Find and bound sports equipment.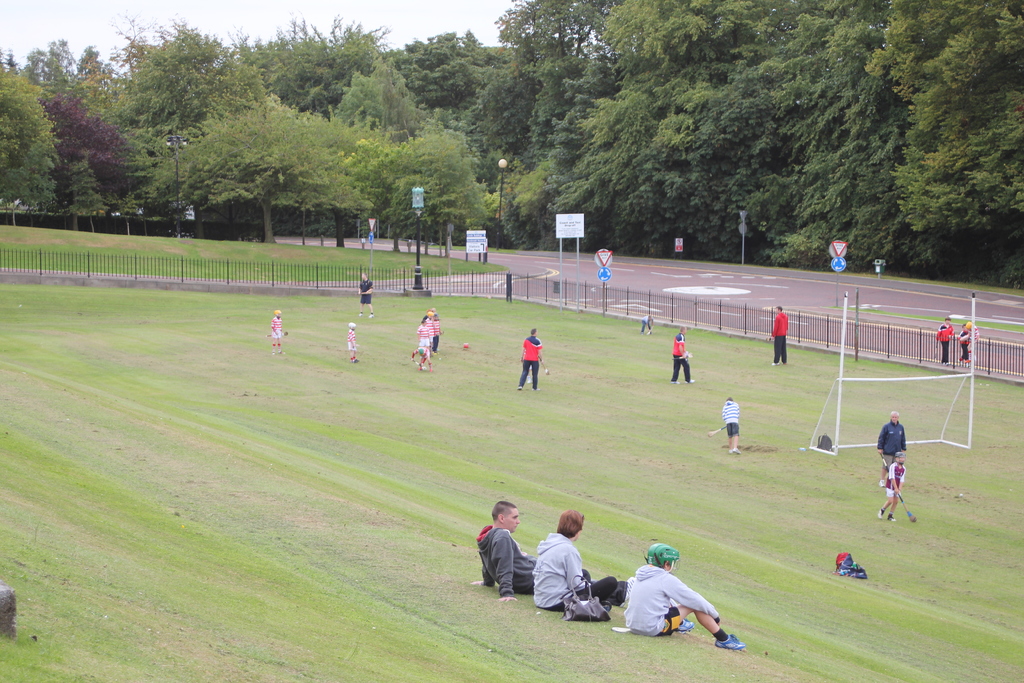
Bound: rect(646, 324, 655, 336).
